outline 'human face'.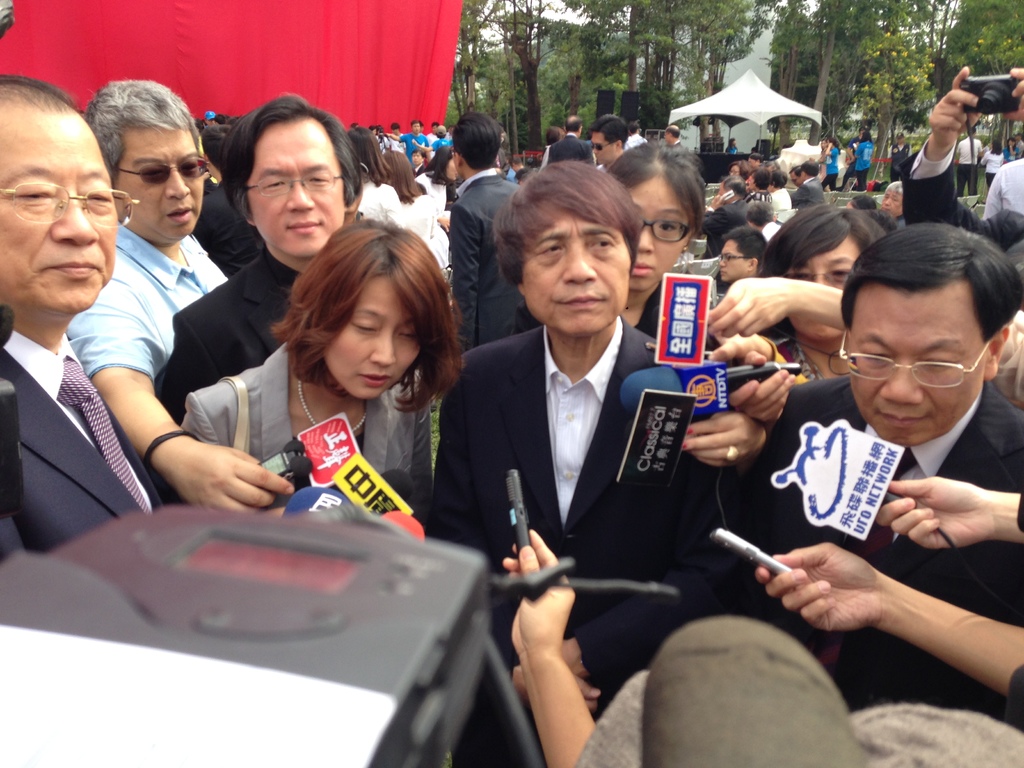
Outline: 248 114 344 261.
